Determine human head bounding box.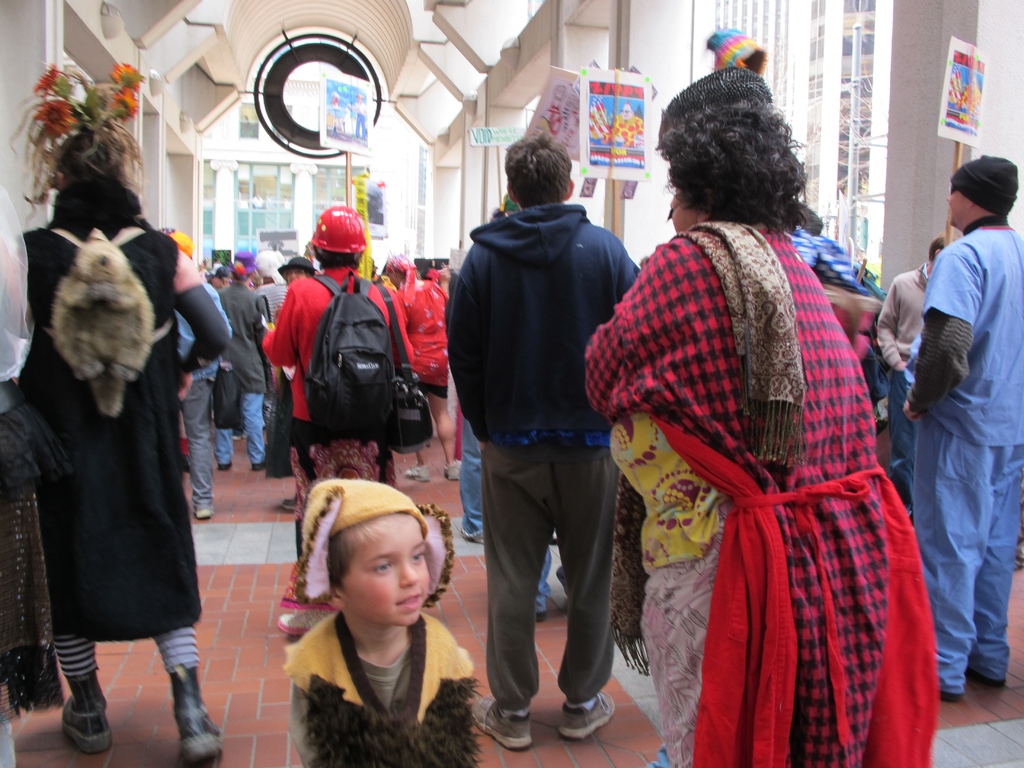
Determined: (297, 476, 429, 617).
